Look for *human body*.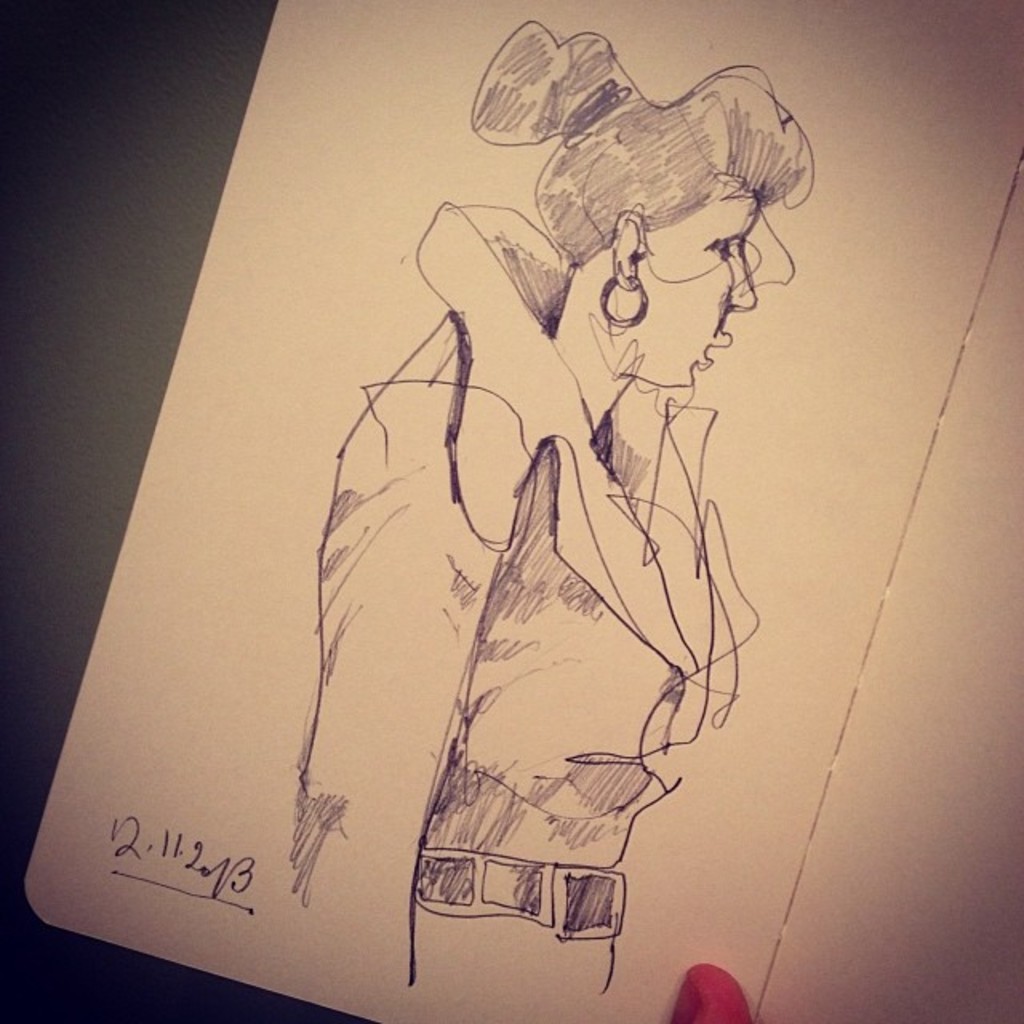
Found: <bbox>341, 98, 802, 986</bbox>.
